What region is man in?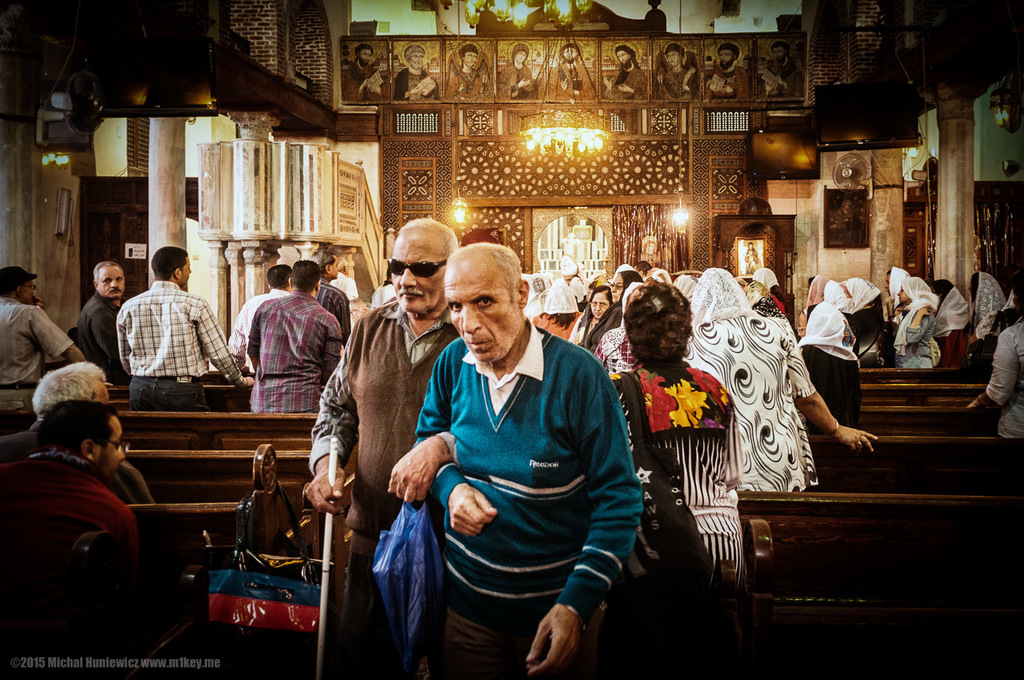
72 265 129 383.
